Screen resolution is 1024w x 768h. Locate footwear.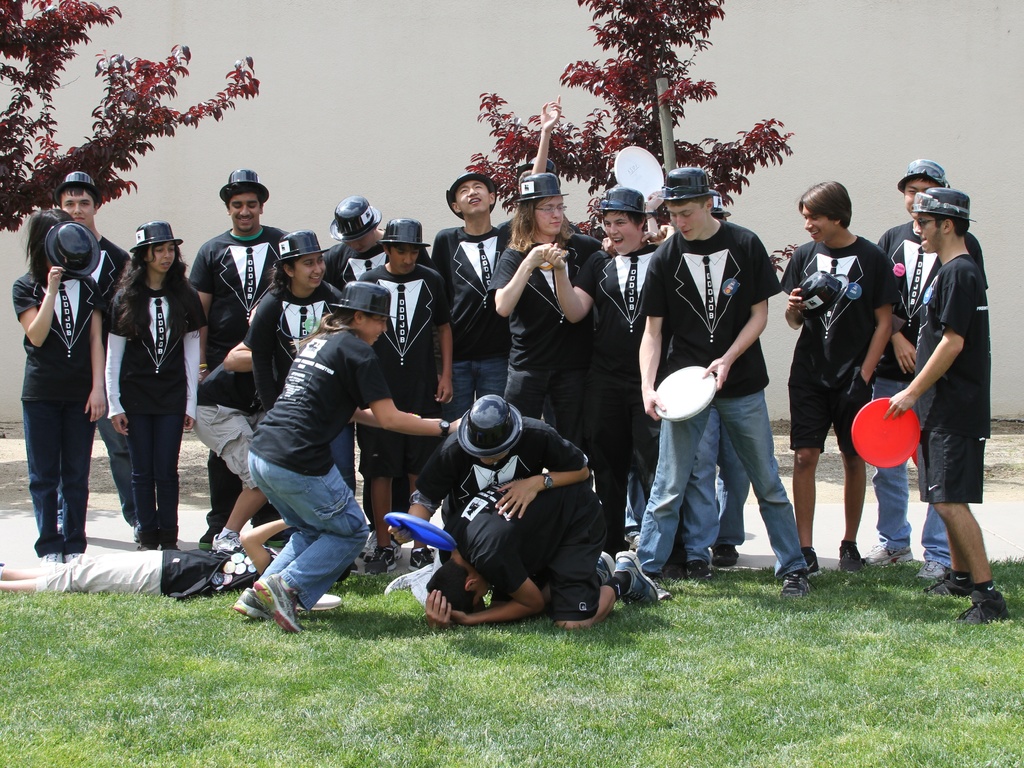
detection(45, 553, 67, 562).
